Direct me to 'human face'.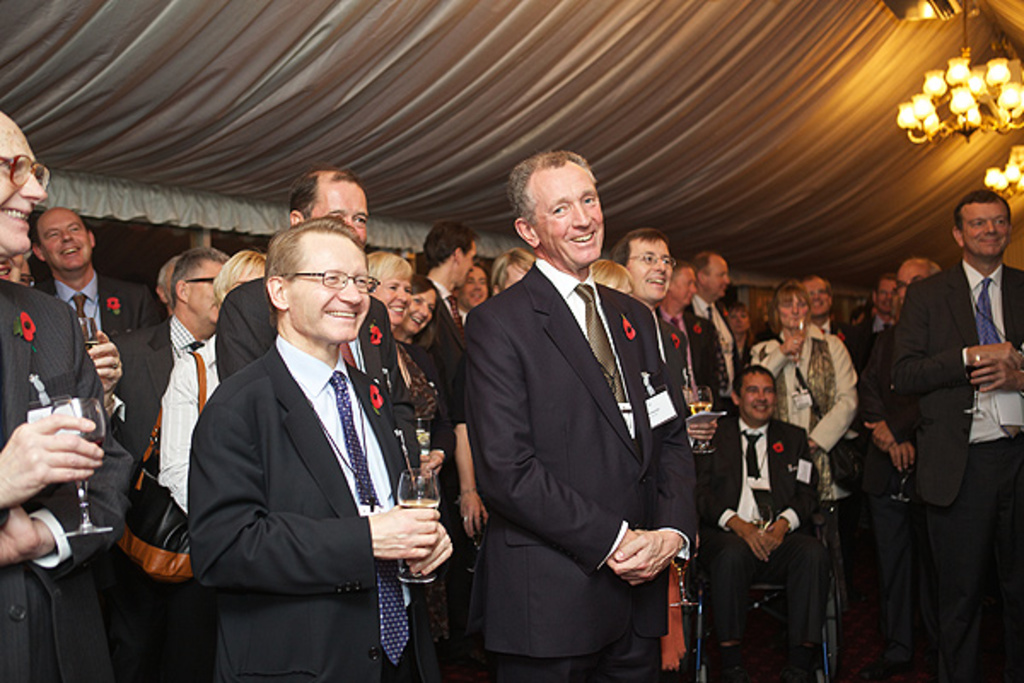
Direction: {"x1": 461, "y1": 270, "x2": 486, "y2": 311}.
